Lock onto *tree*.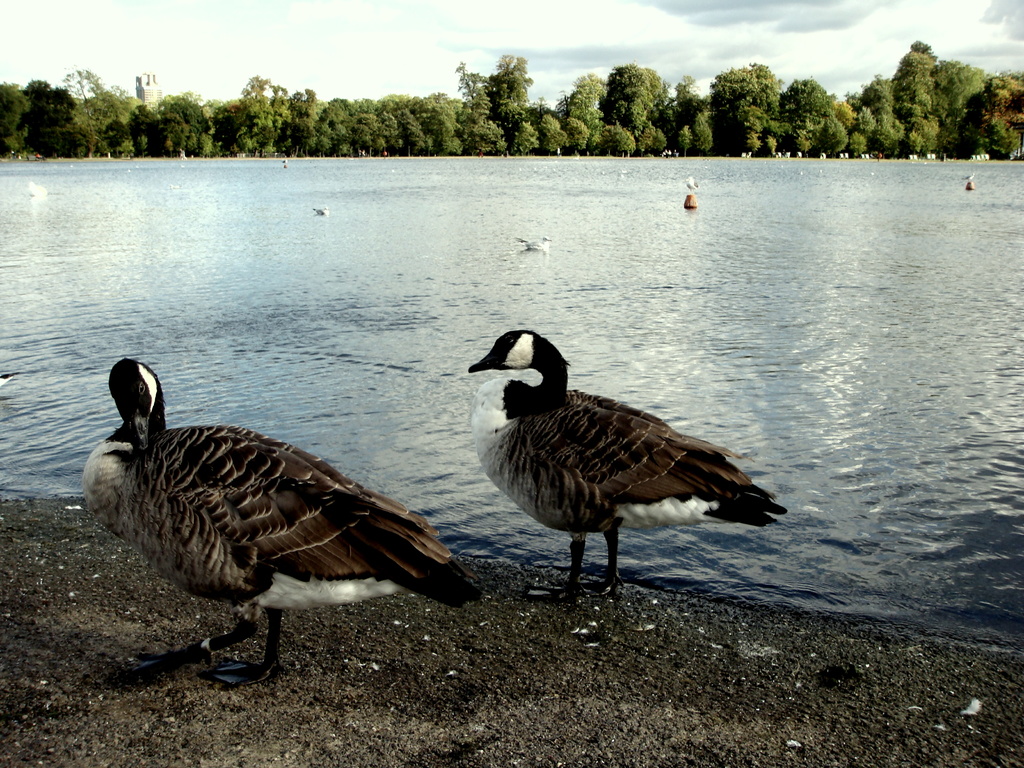
Locked: box=[431, 92, 470, 154].
